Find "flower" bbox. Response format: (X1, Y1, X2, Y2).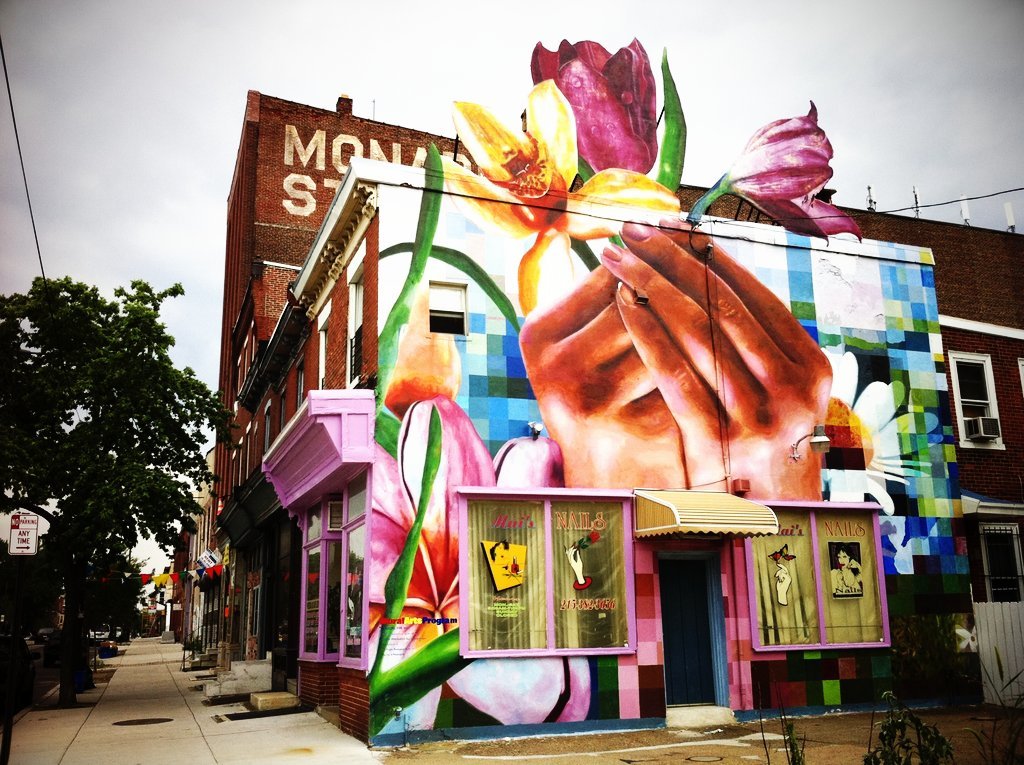
(365, 393, 593, 729).
